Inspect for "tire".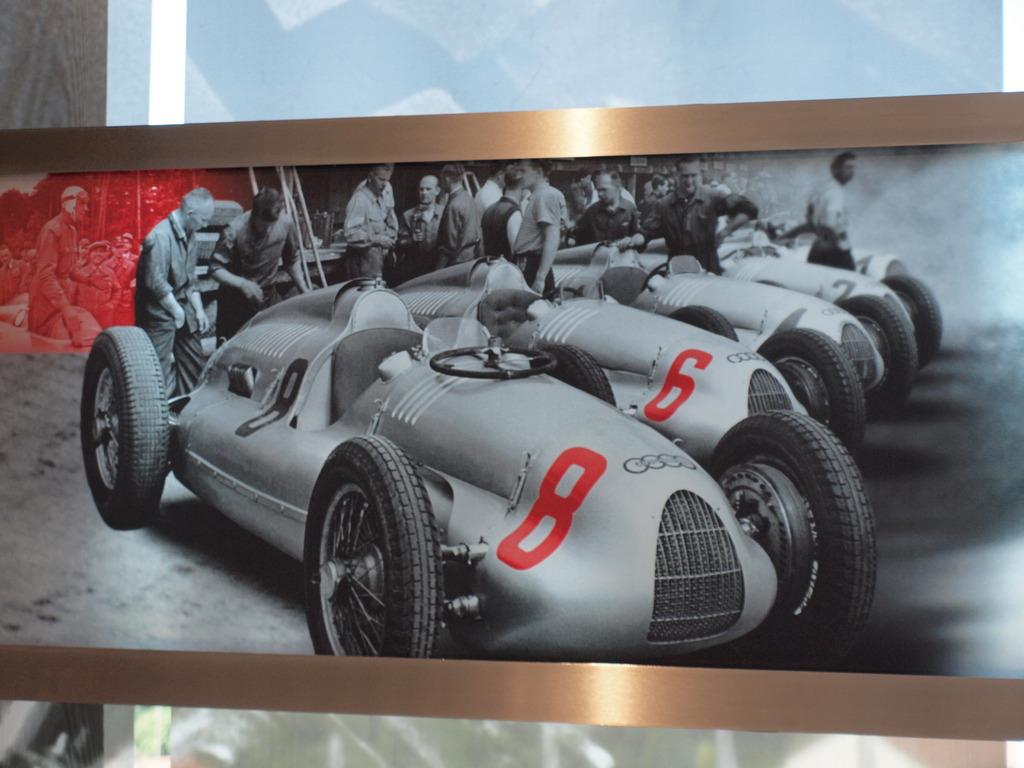
Inspection: bbox=(707, 405, 872, 657).
